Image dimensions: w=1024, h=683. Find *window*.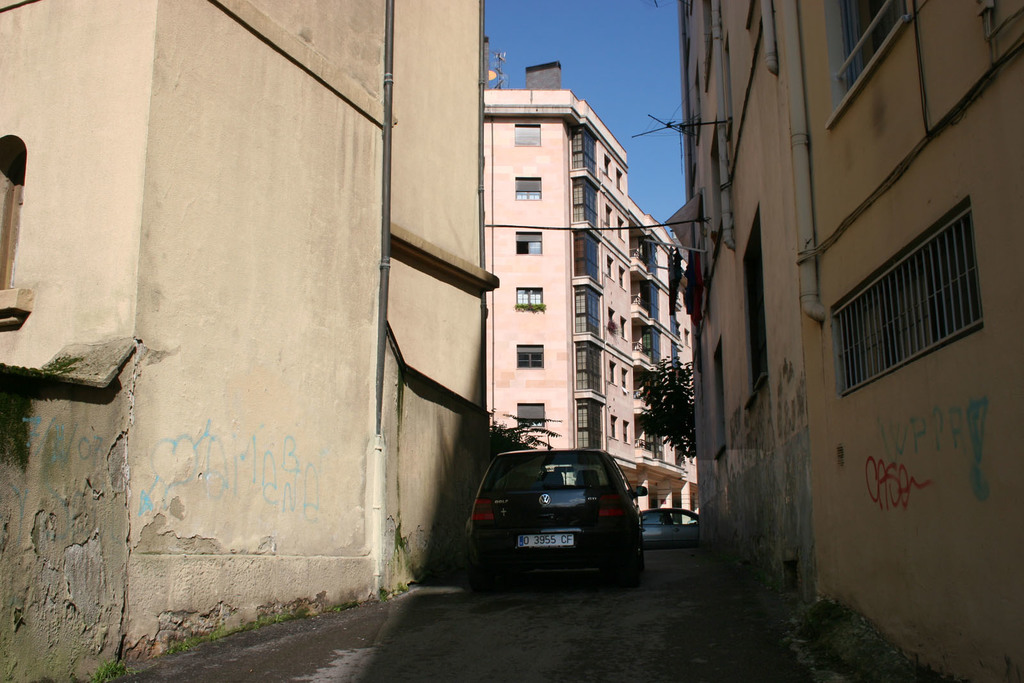
516 287 541 309.
